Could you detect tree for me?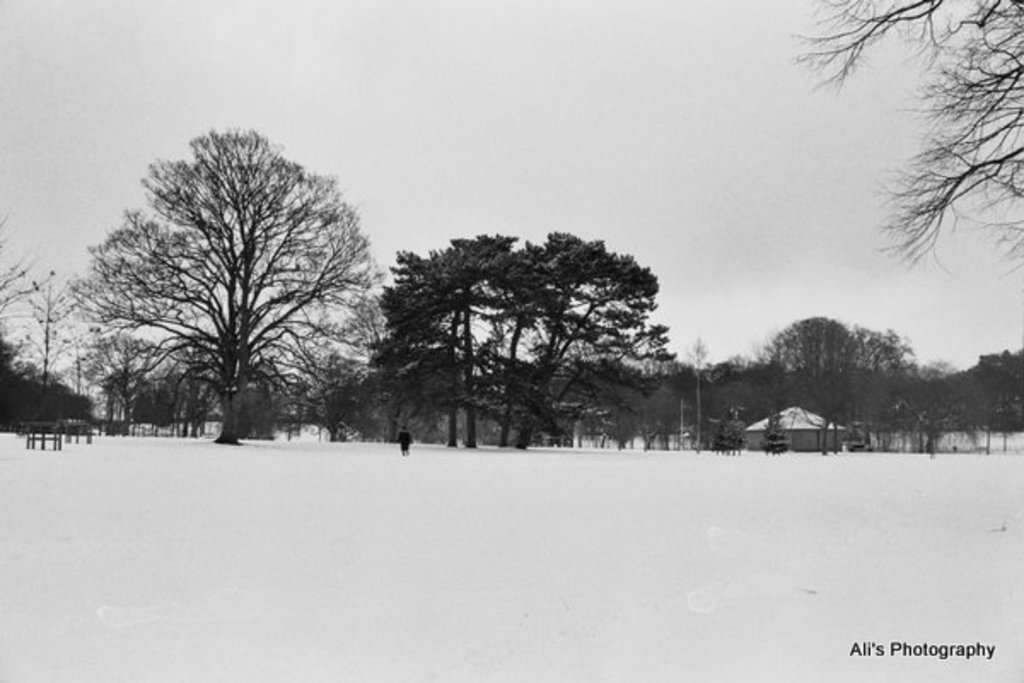
Detection result: x1=0 y1=205 x2=43 y2=355.
